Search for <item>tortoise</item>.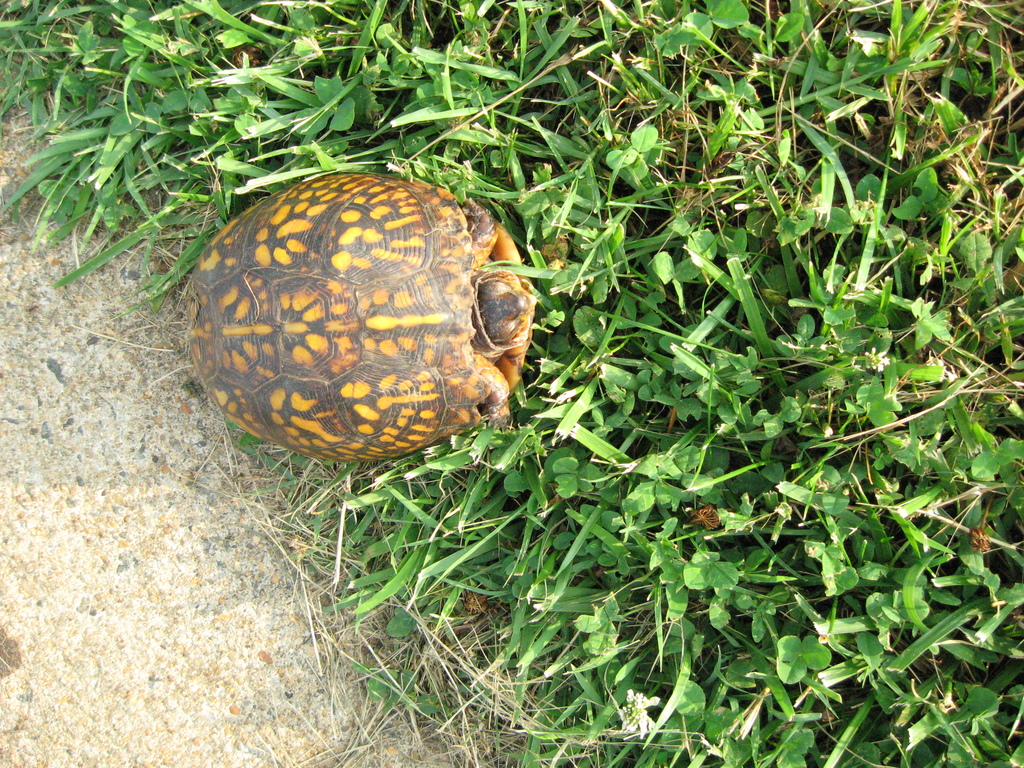
Found at crop(182, 171, 535, 463).
